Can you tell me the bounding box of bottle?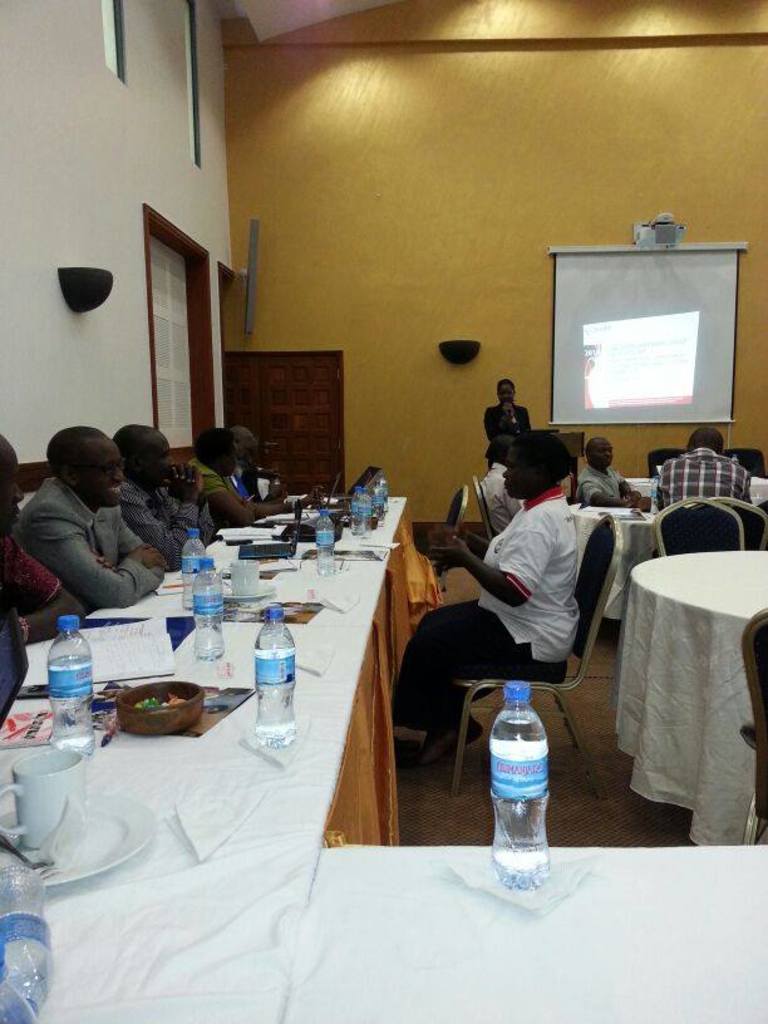
(186,553,223,661).
